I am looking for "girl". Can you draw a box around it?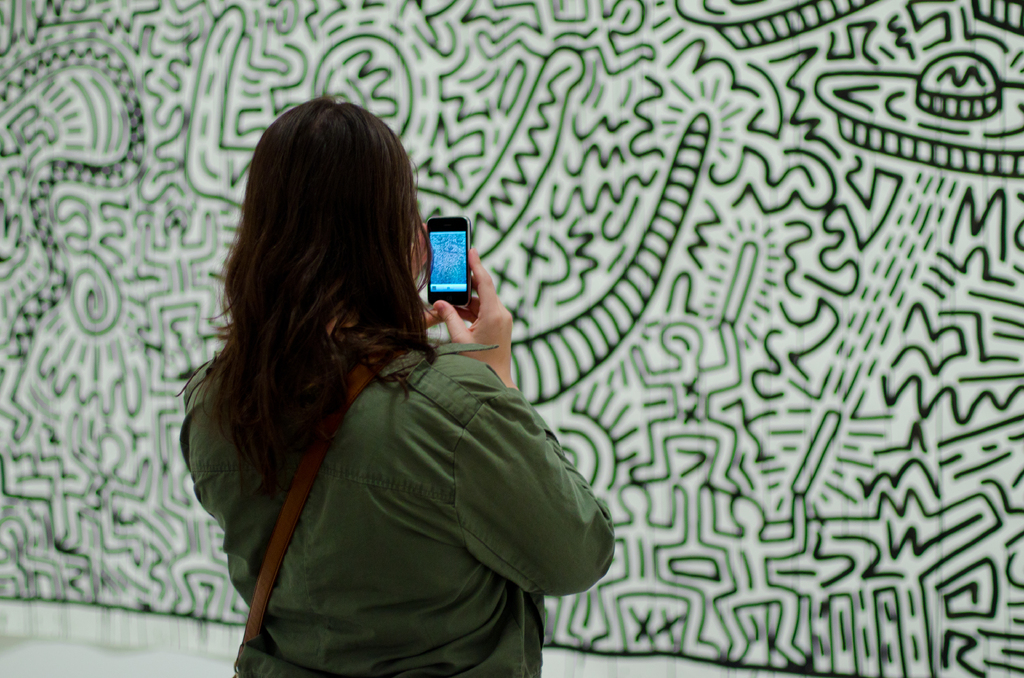
Sure, the bounding box is [left=173, top=87, right=617, bottom=677].
